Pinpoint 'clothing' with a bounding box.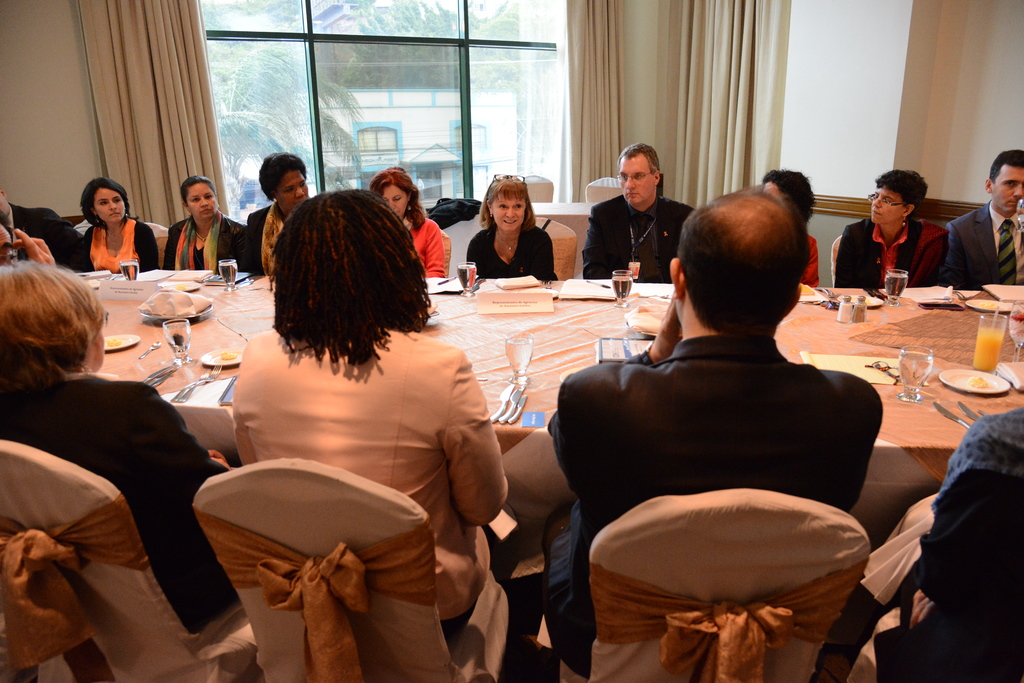
rect(390, 211, 442, 280).
